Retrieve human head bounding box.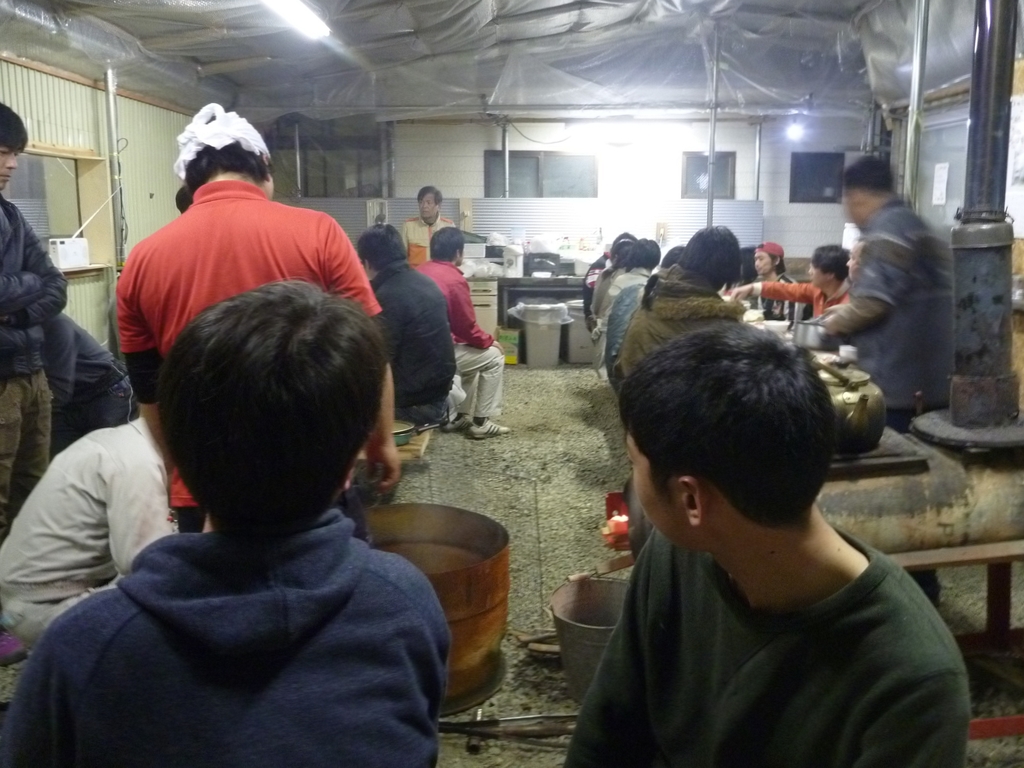
Bounding box: crop(839, 153, 896, 232).
